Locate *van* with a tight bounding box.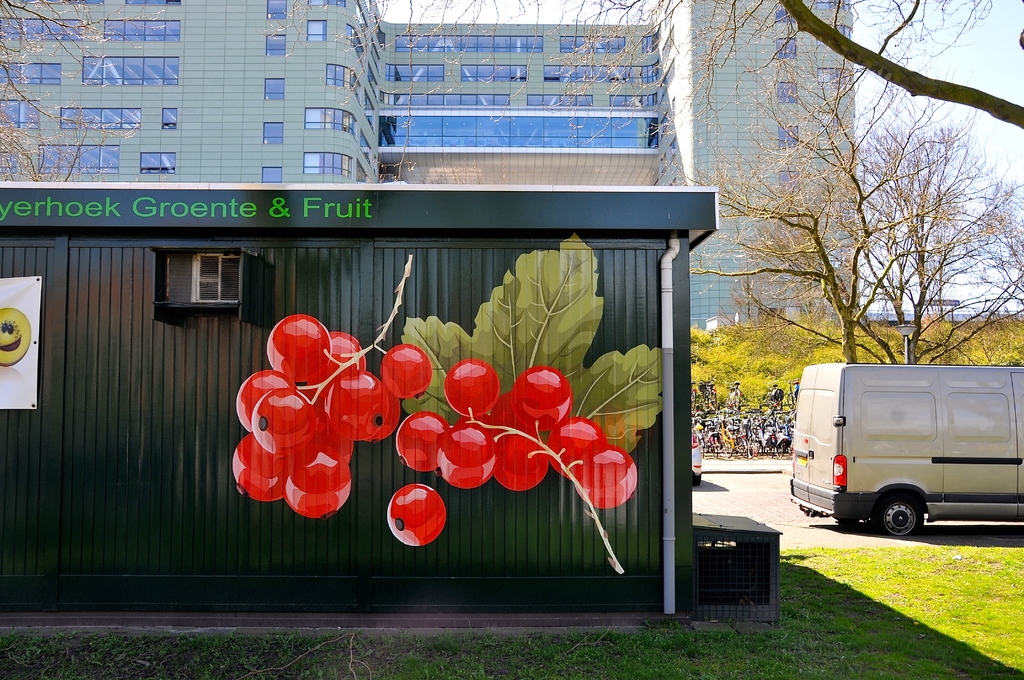
bbox=(787, 360, 1023, 537).
